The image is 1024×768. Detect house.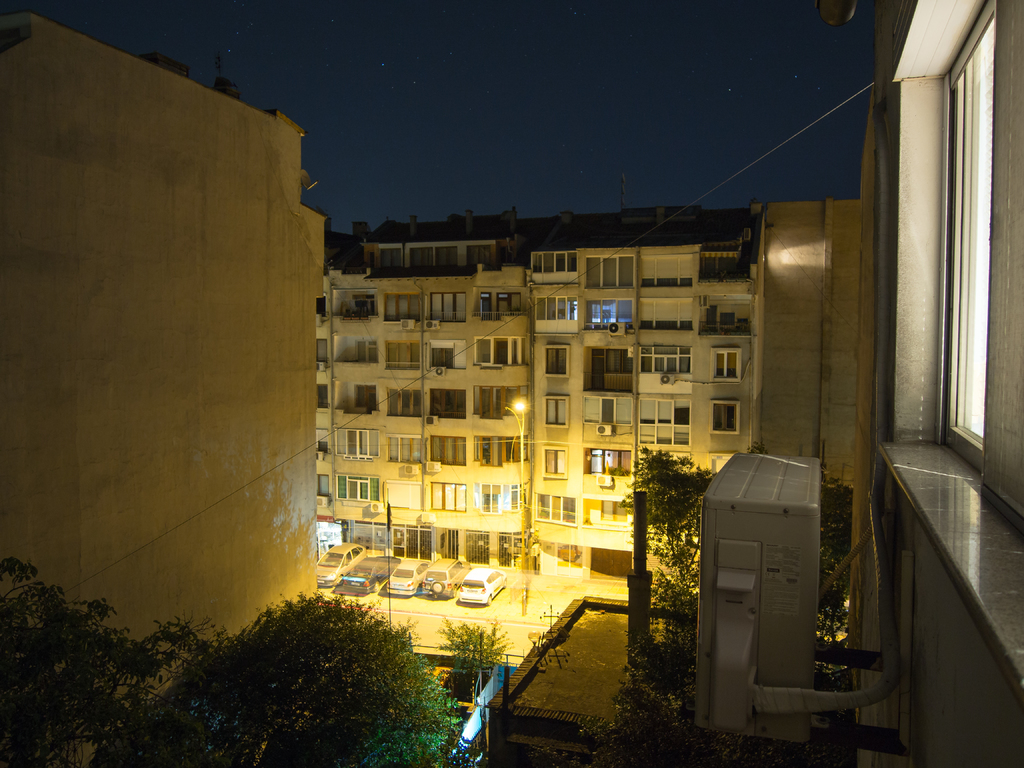
Detection: [x1=844, y1=0, x2=1023, y2=767].
